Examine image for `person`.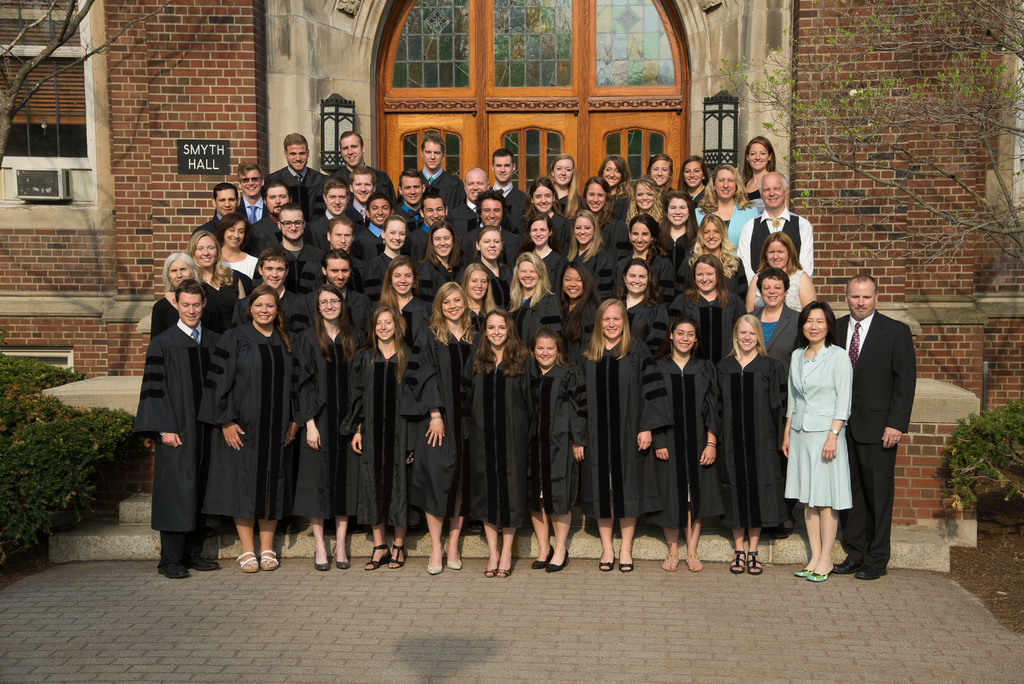
Examination result: BBox(300, 289, 357, 569).
